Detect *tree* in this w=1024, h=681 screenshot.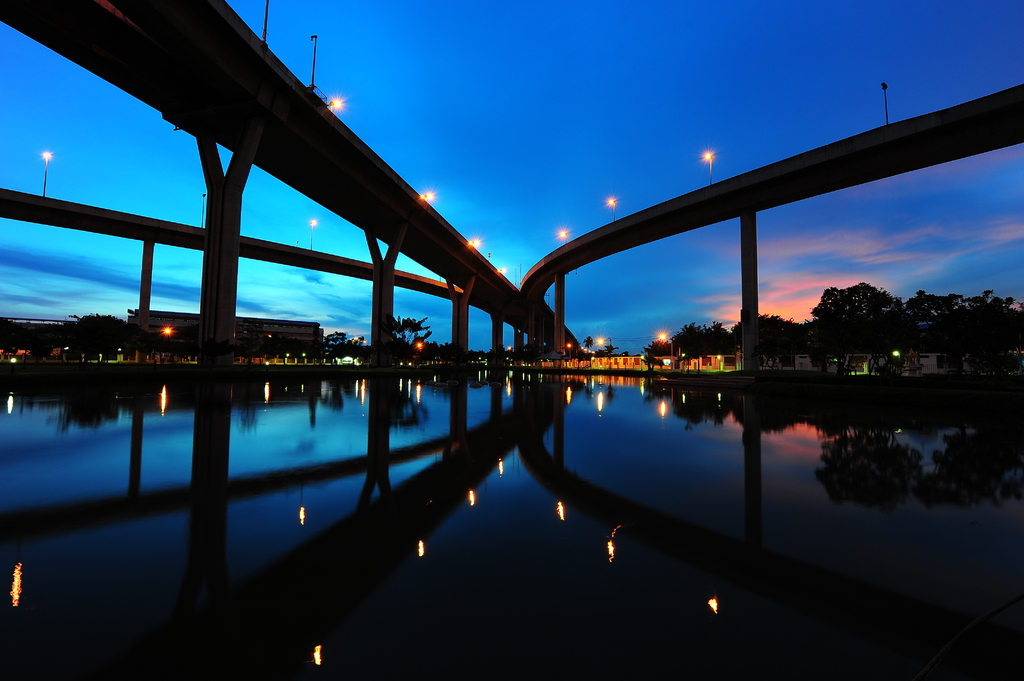
Detection: select_region(396, 316, 431, 355).
